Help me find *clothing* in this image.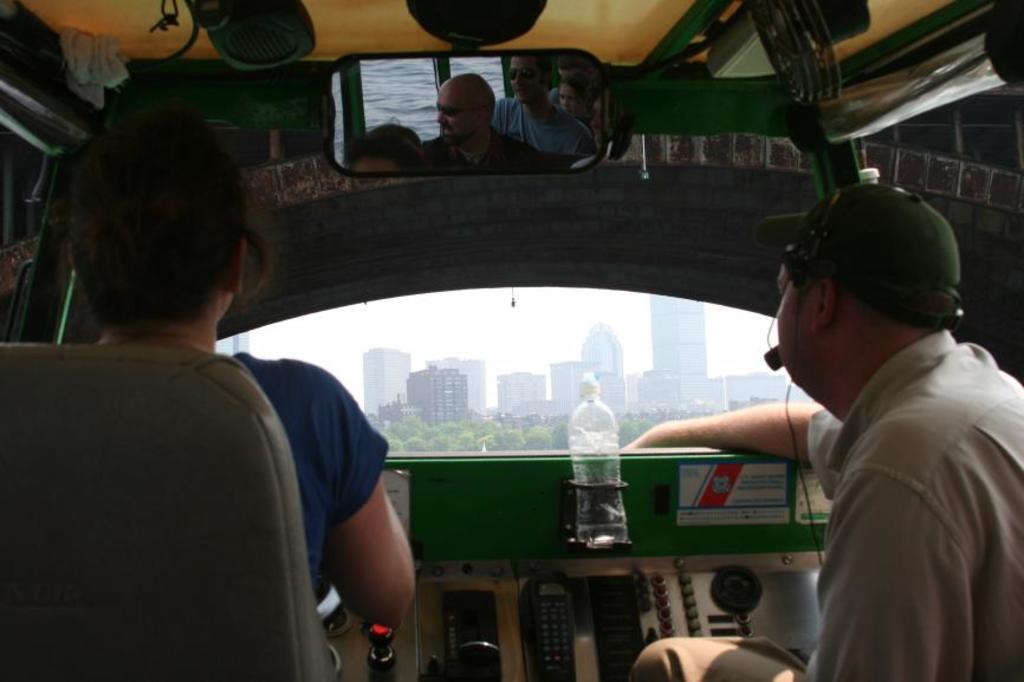
Found it: (227,355,382,592).
